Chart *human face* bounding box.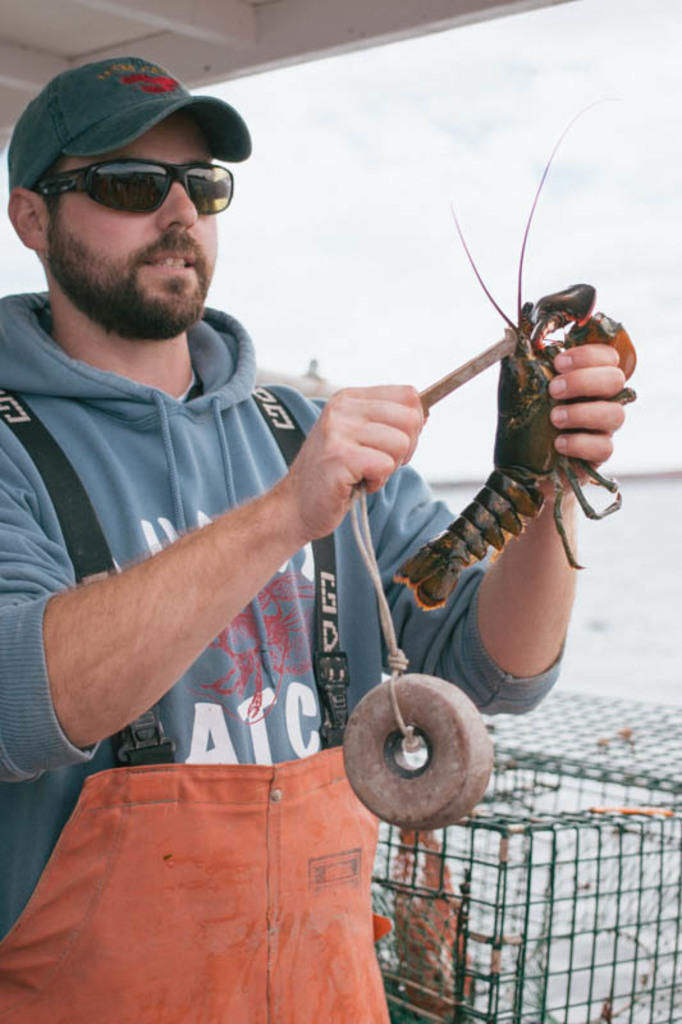
Charted: box(49, 109, 218, 316).
